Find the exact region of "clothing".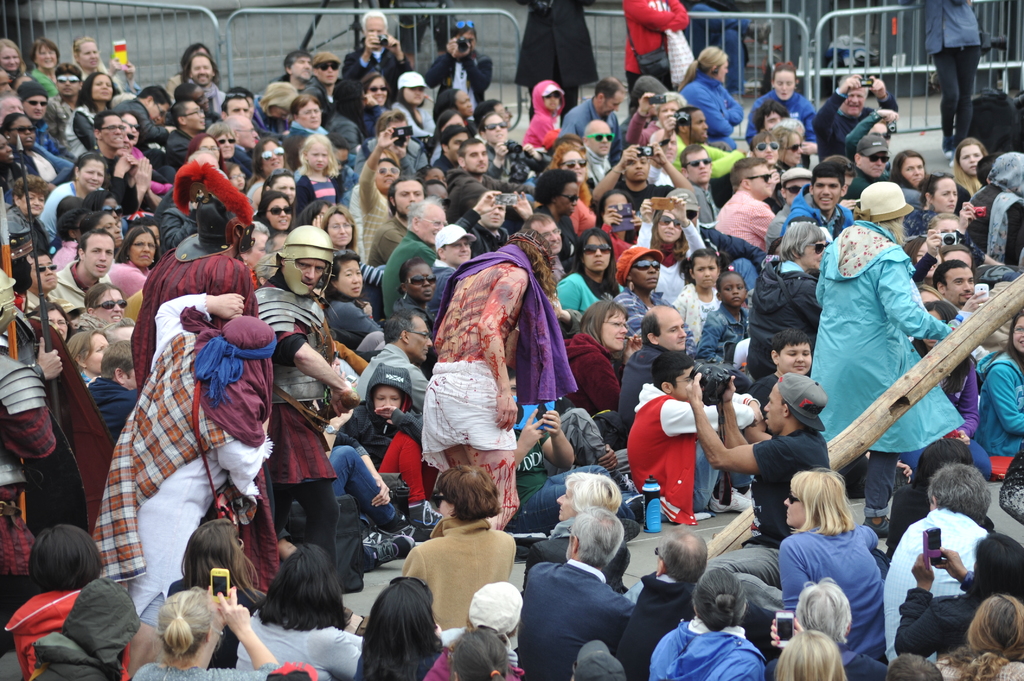
Exact region: bbox(83, 367, 137, 422).
